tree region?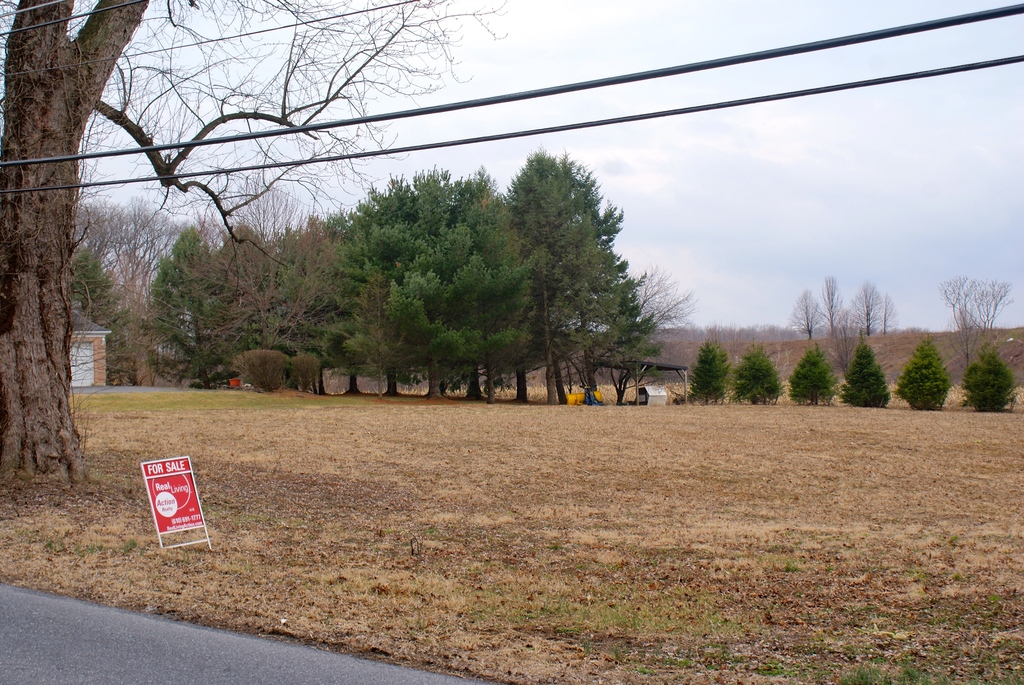
[0, 0, 147, 489]
